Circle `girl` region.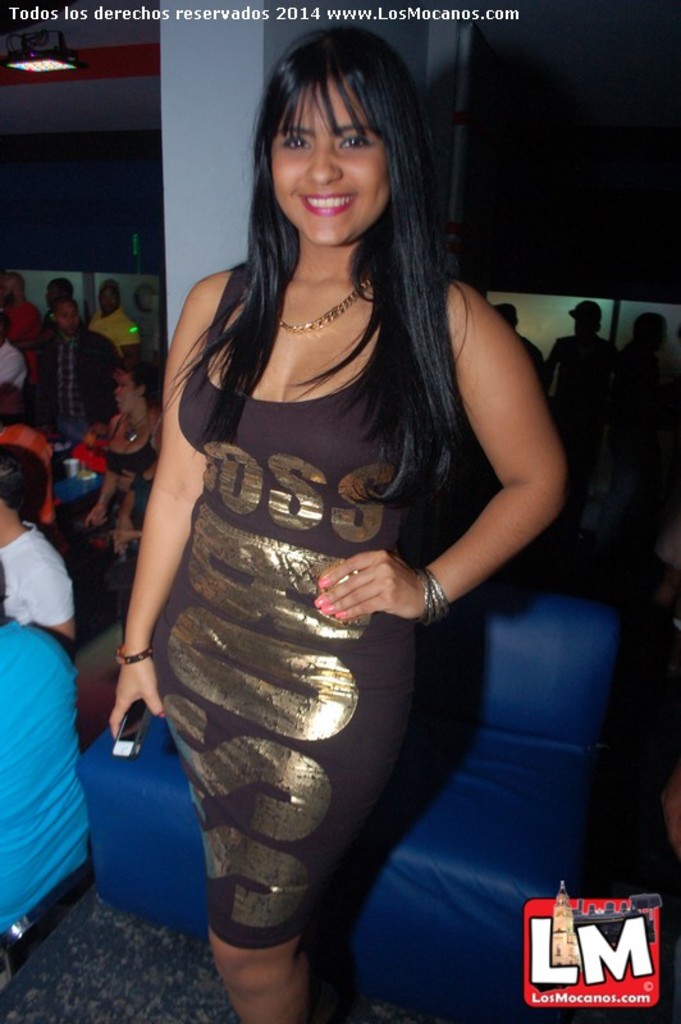
Region: 104/20/563/1023.
